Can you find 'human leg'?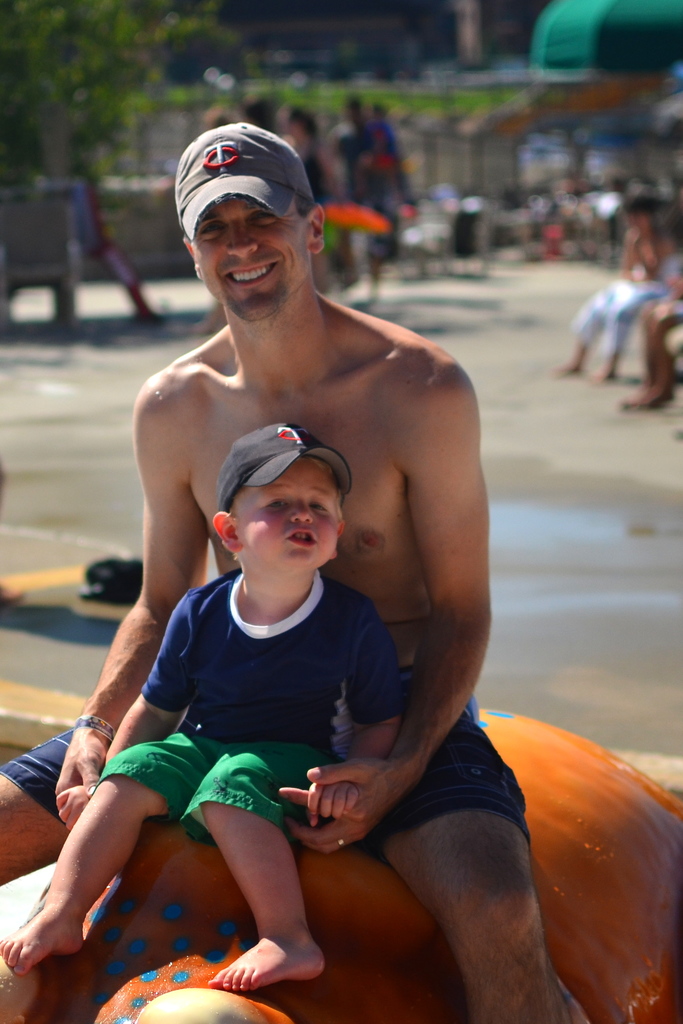
Yes, bounding box: select_region(211, 740, 326, 998).
